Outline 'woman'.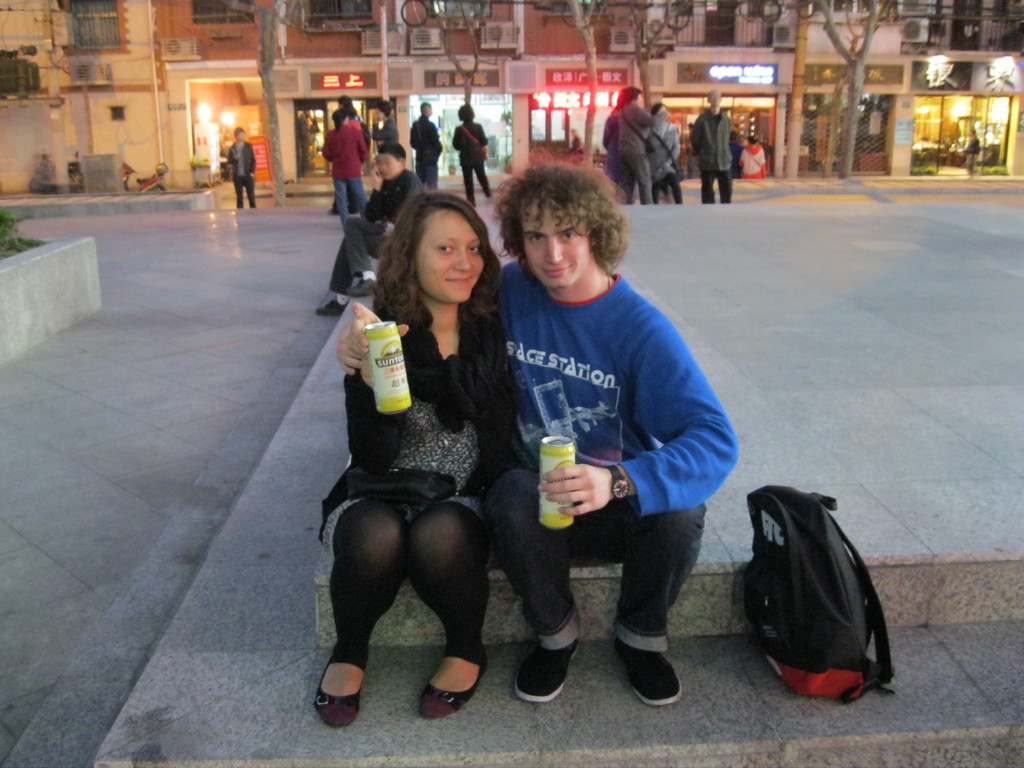
Outline: bbox(454, 103, 493, 205).
